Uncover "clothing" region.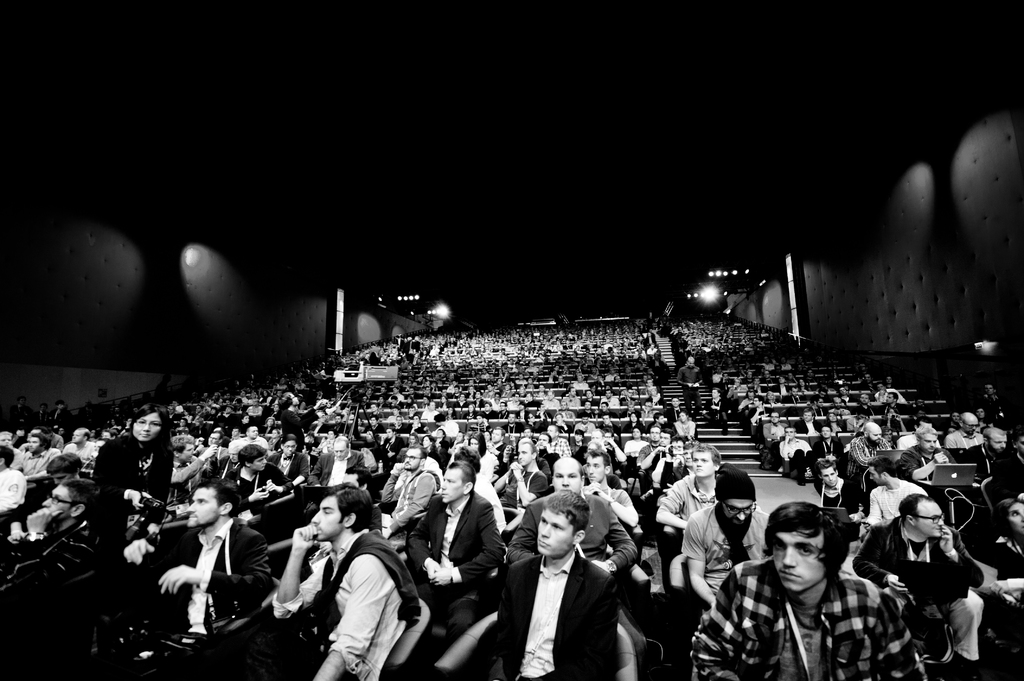
Uncovered: 89,427,165,538.
